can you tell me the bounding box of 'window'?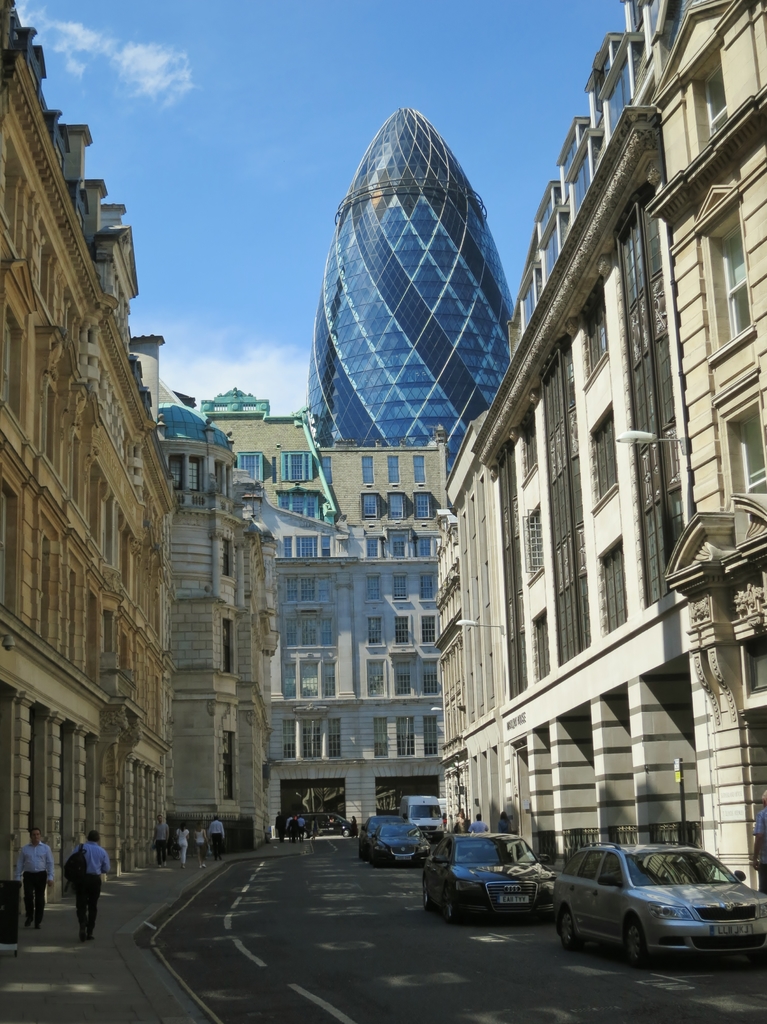
[left=399, top=715, right=413, bottom=753].
